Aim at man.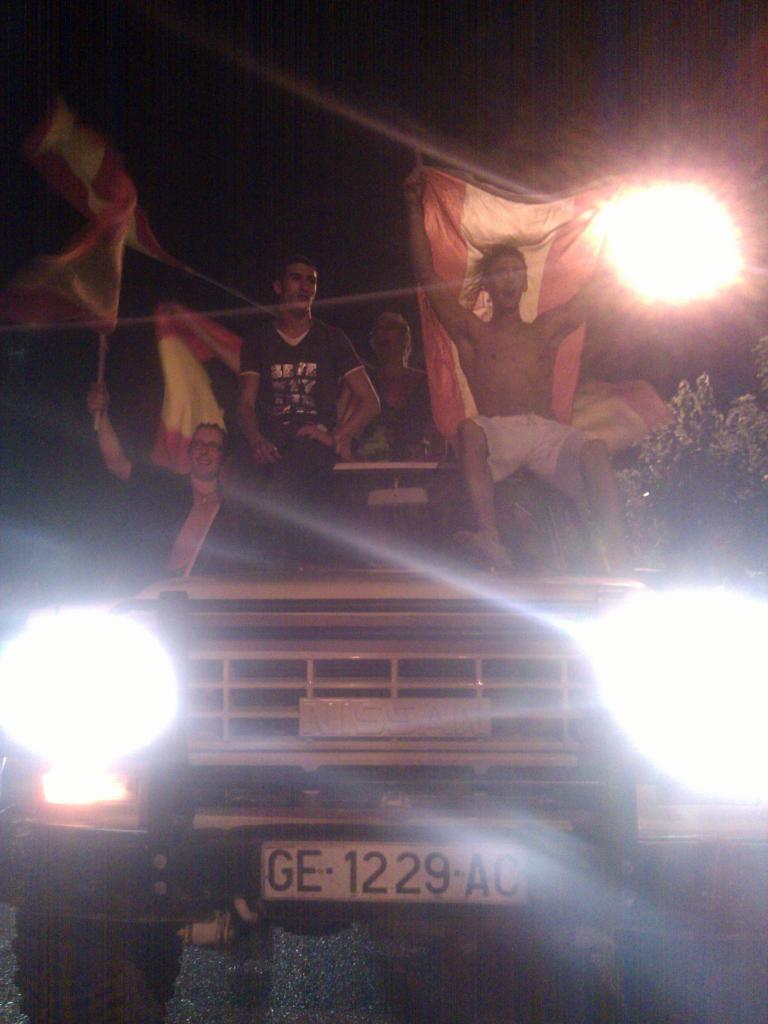
Aimed at box(224, 244, 387, 471).
